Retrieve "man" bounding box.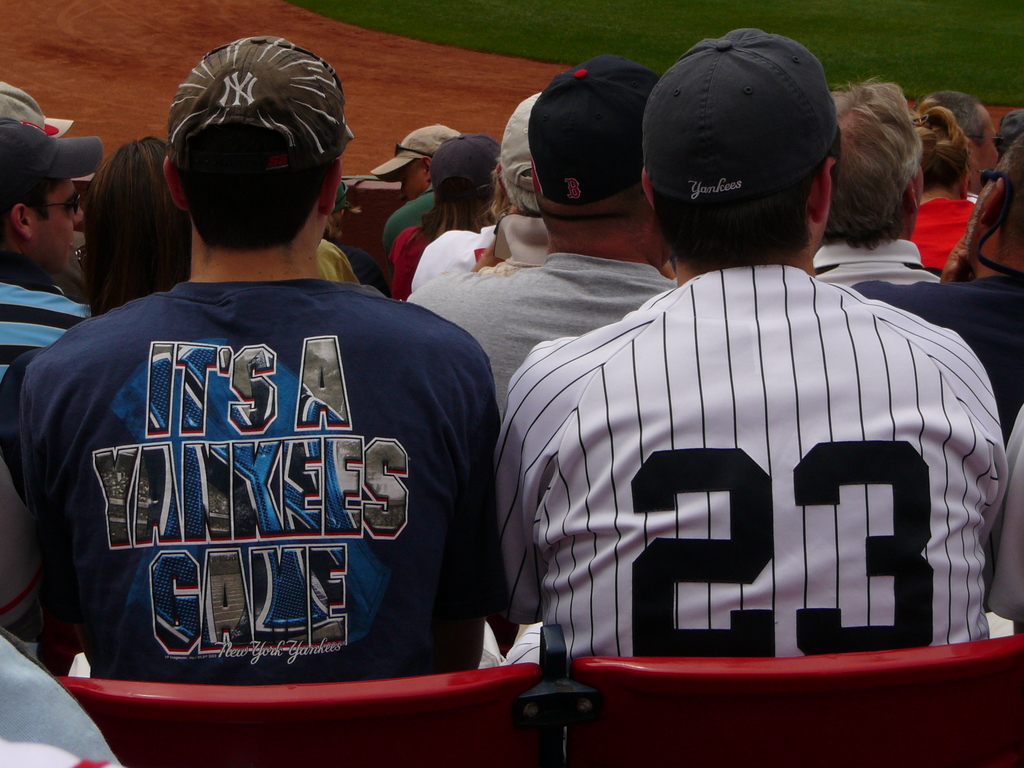
Bounding box: 0 115 104 385.
